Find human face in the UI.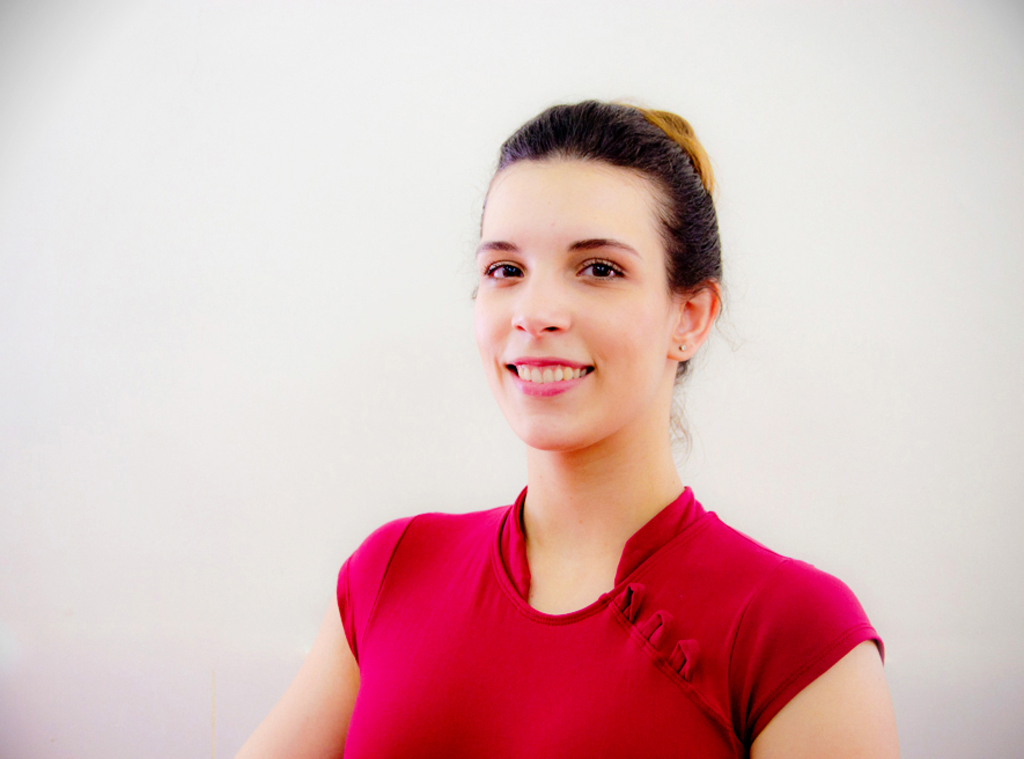
UI element at (x1=465, y1=145, x2=675, y2=456).
